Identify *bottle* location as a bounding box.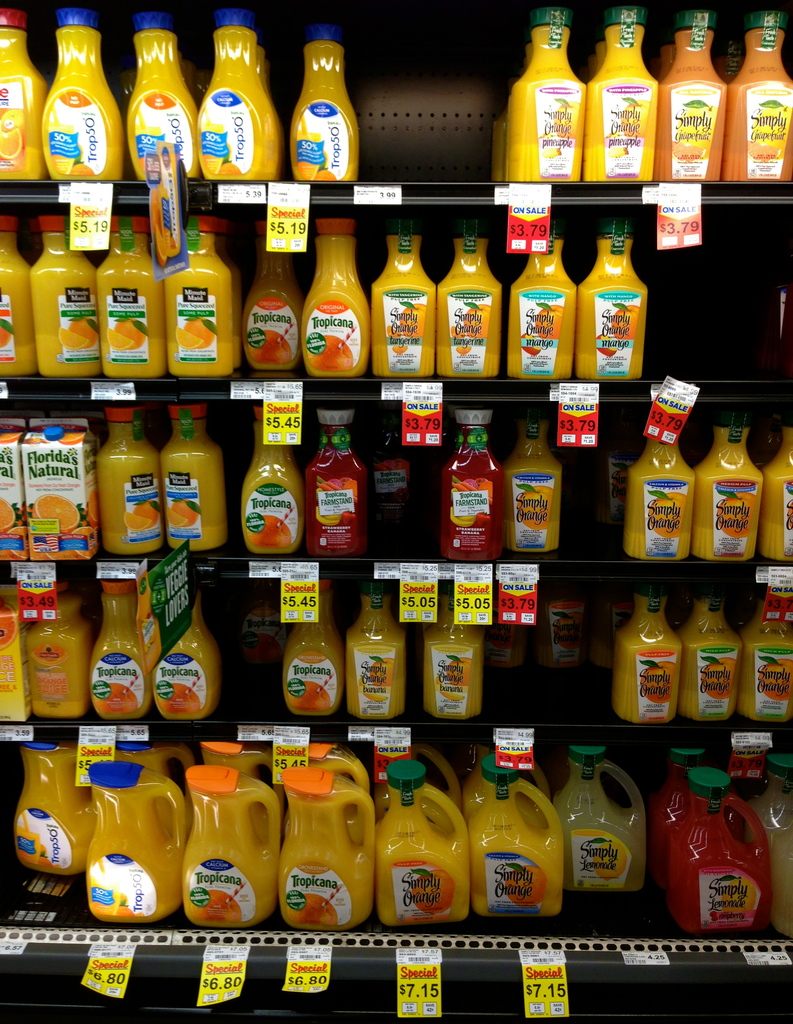
[26,562,101,718].
